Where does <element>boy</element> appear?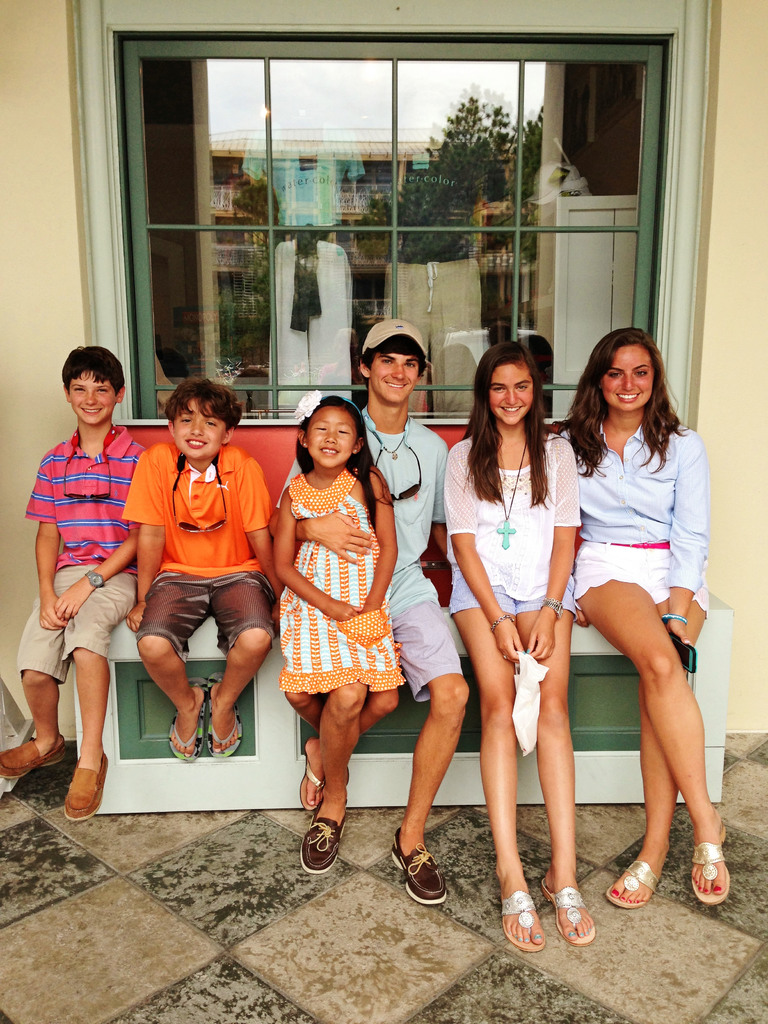
Appears at locate(125, 374, 281, 762).
